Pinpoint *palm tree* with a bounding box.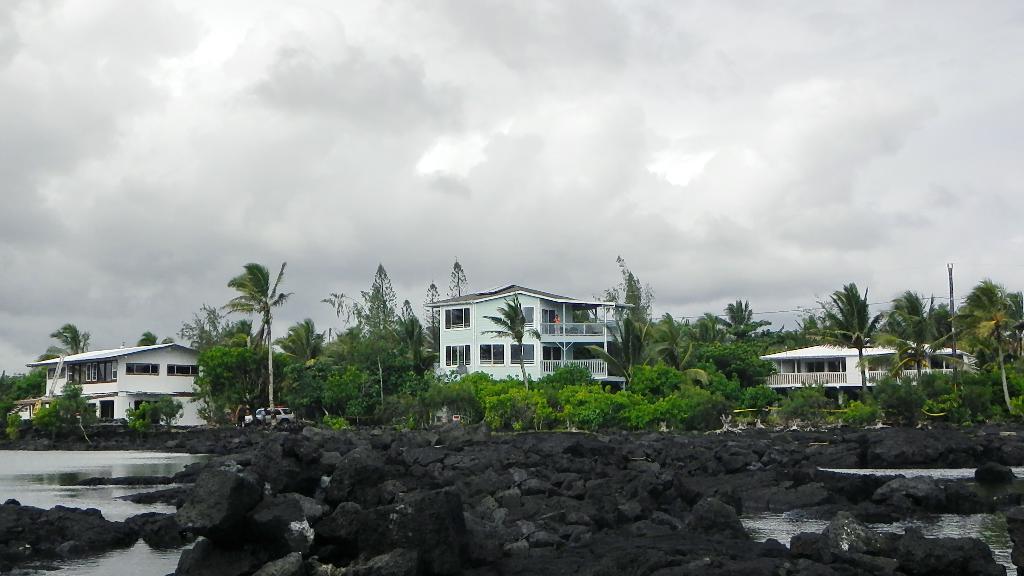
box=[725, 301, 751, 372].
